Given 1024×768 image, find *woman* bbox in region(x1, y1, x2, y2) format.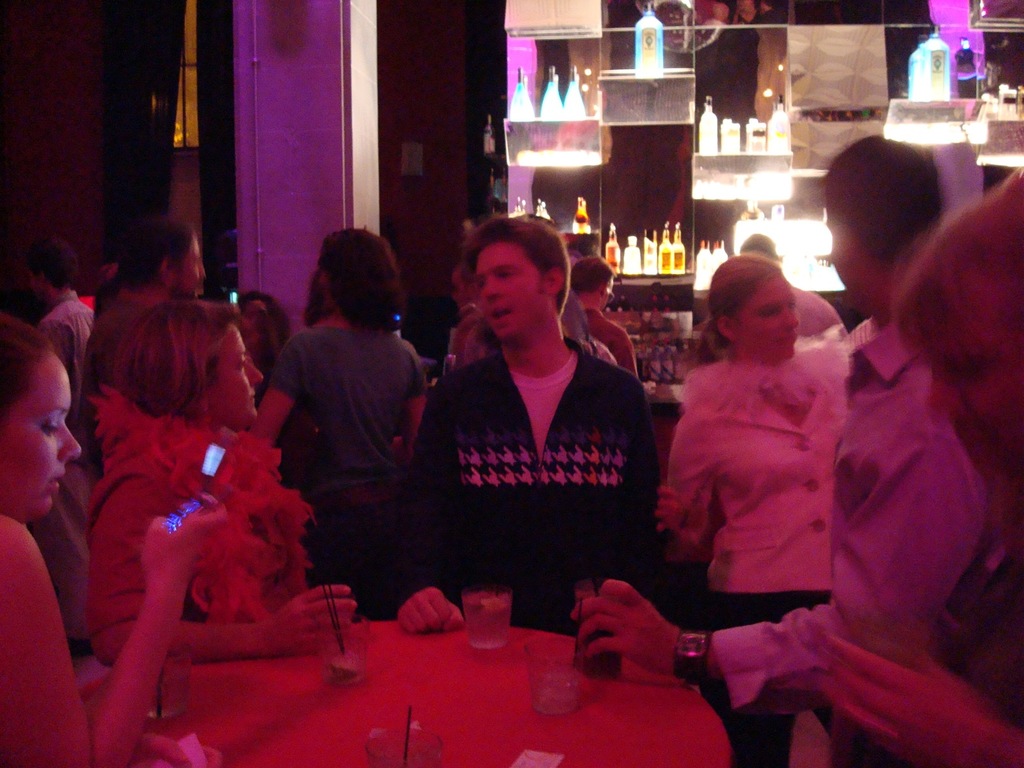
region(69, 300, 365, 671).
